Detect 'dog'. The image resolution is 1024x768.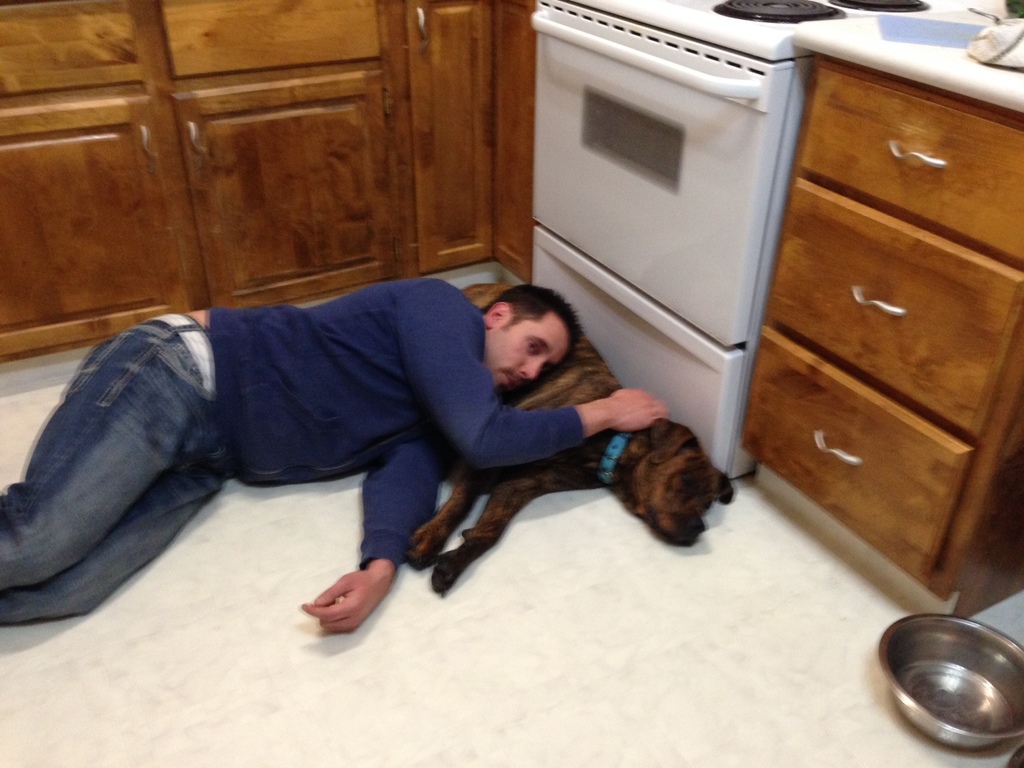
x1=402, y1=285, x2=734, y2=601.
